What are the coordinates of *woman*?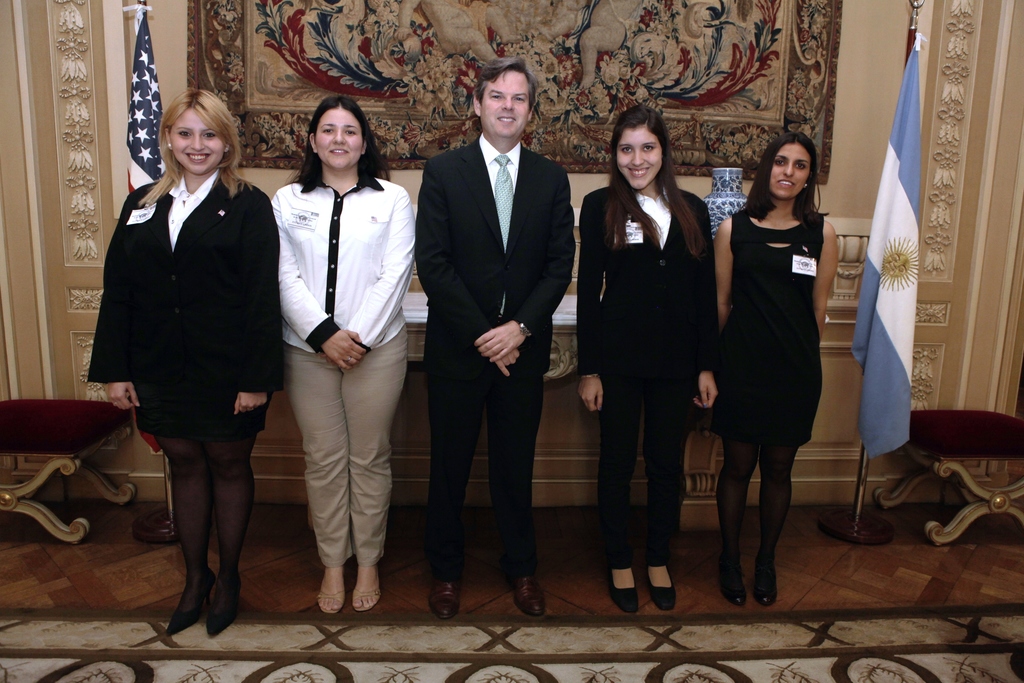
273,94,414,616.
